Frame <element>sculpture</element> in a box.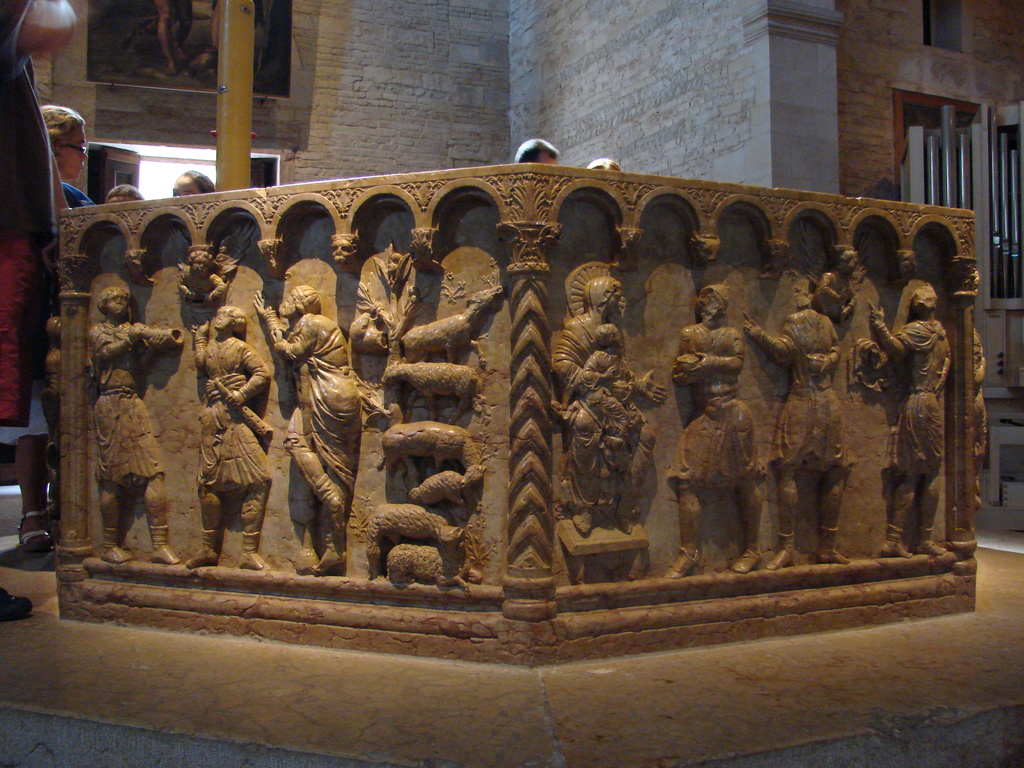
(x1=968, y1=324, x2=986, y2=511).
